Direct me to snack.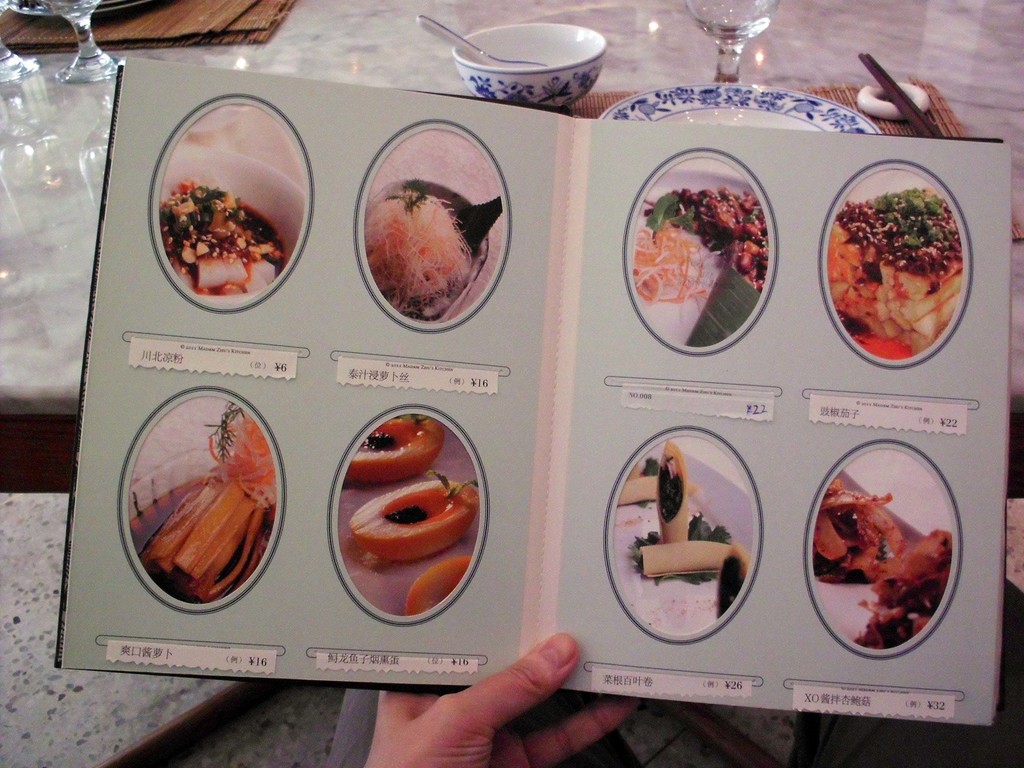
Direction: (619, 467, 655, 504).
